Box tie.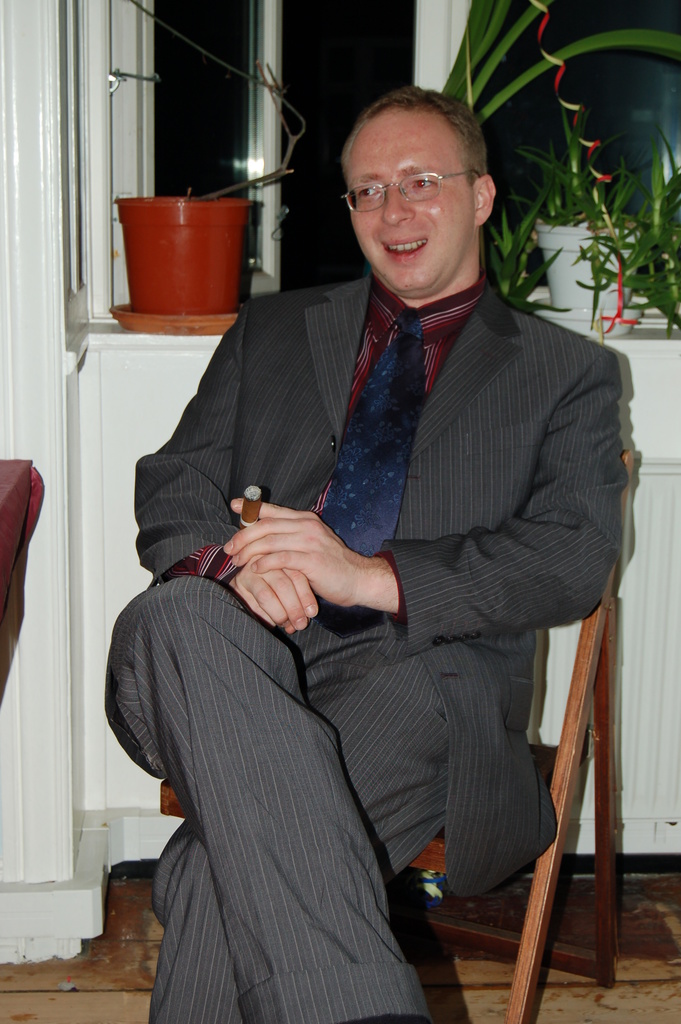
(x1=309, y1=301, x2=412, y2=644).
